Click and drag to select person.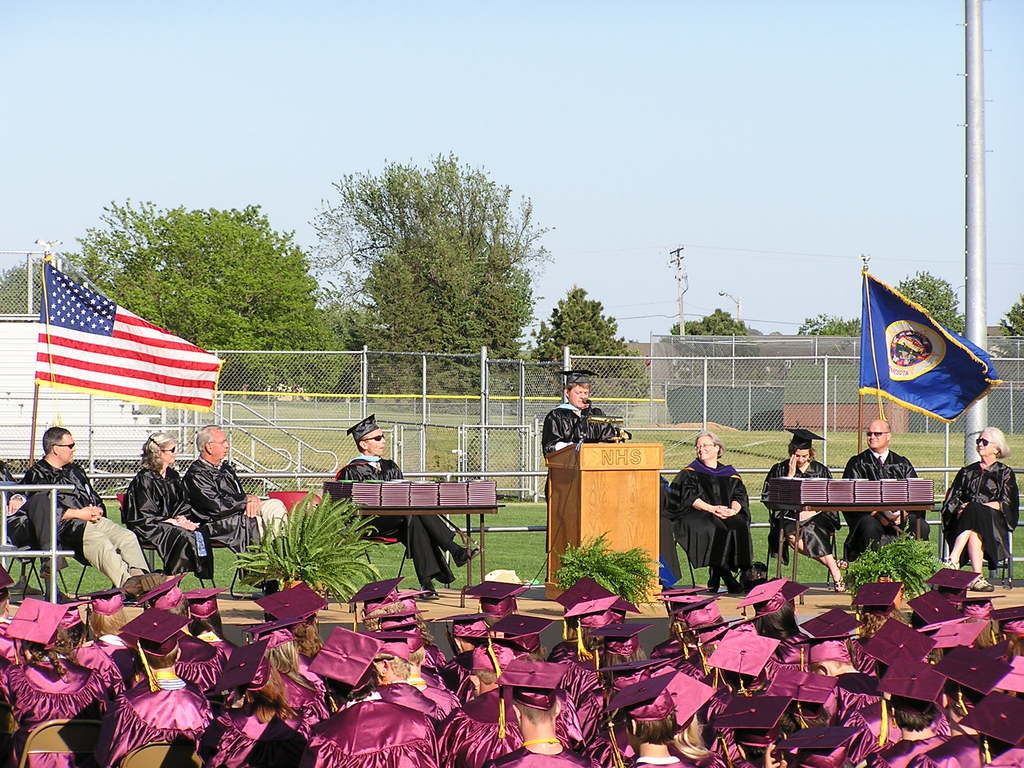
Selection: bbox=(333, 407, 488, 602).
